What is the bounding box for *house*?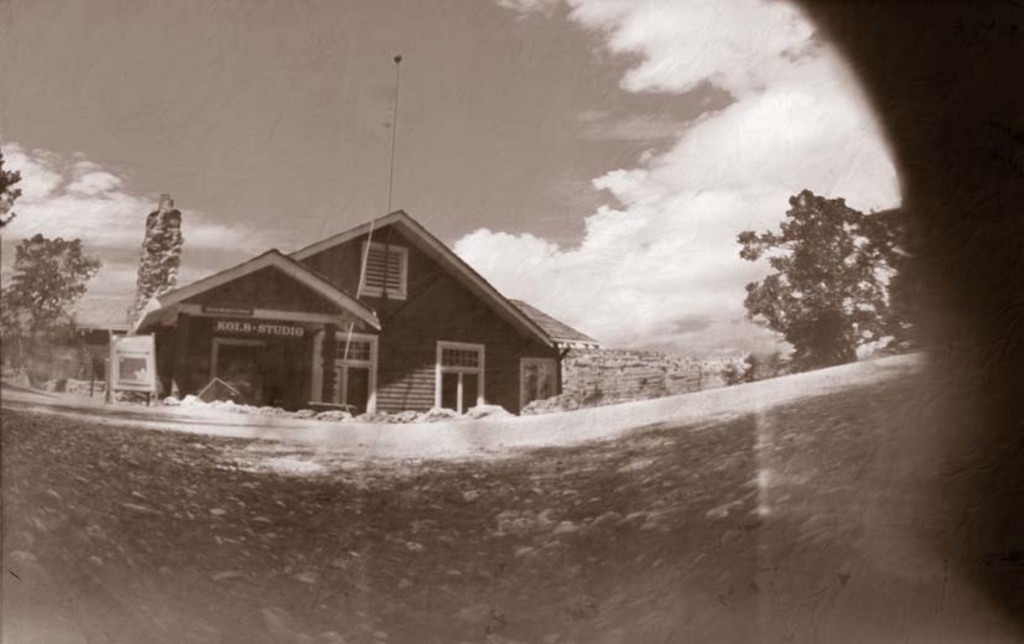
(126,209,562,429).
